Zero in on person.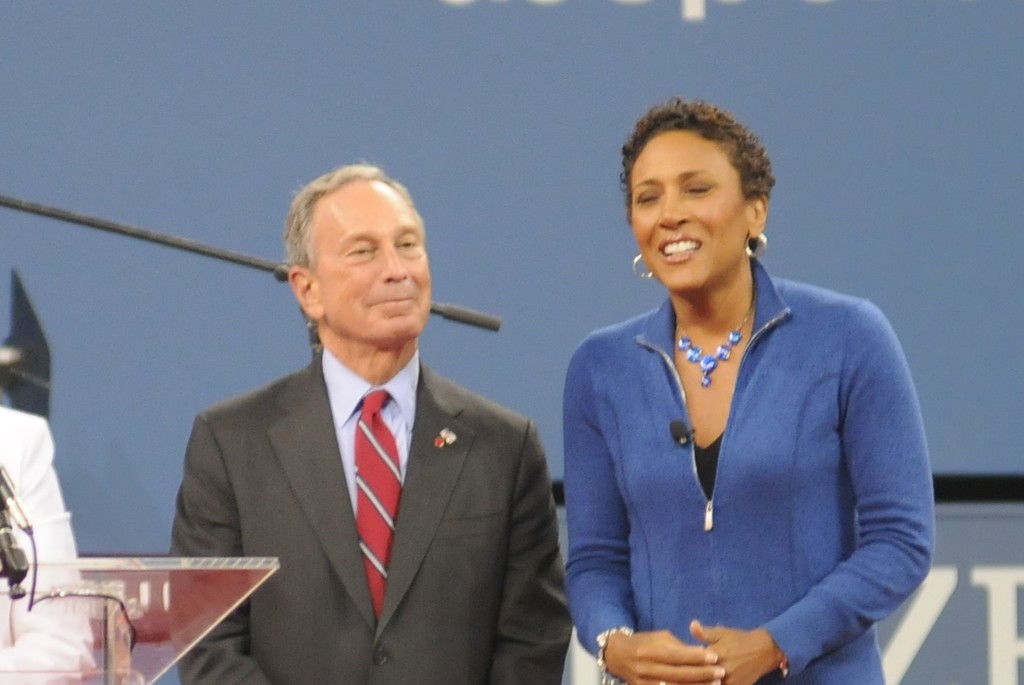
Zeroed in: region(0, 400, 97, 683).
